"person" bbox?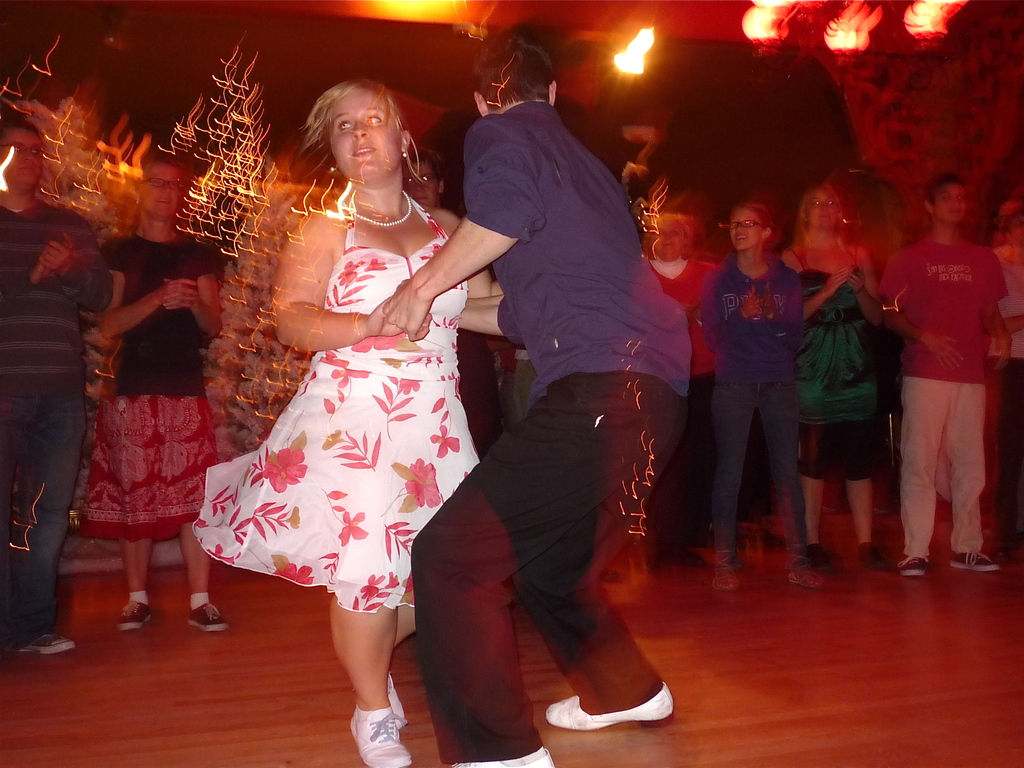
(876, 156, 1009, 589)
